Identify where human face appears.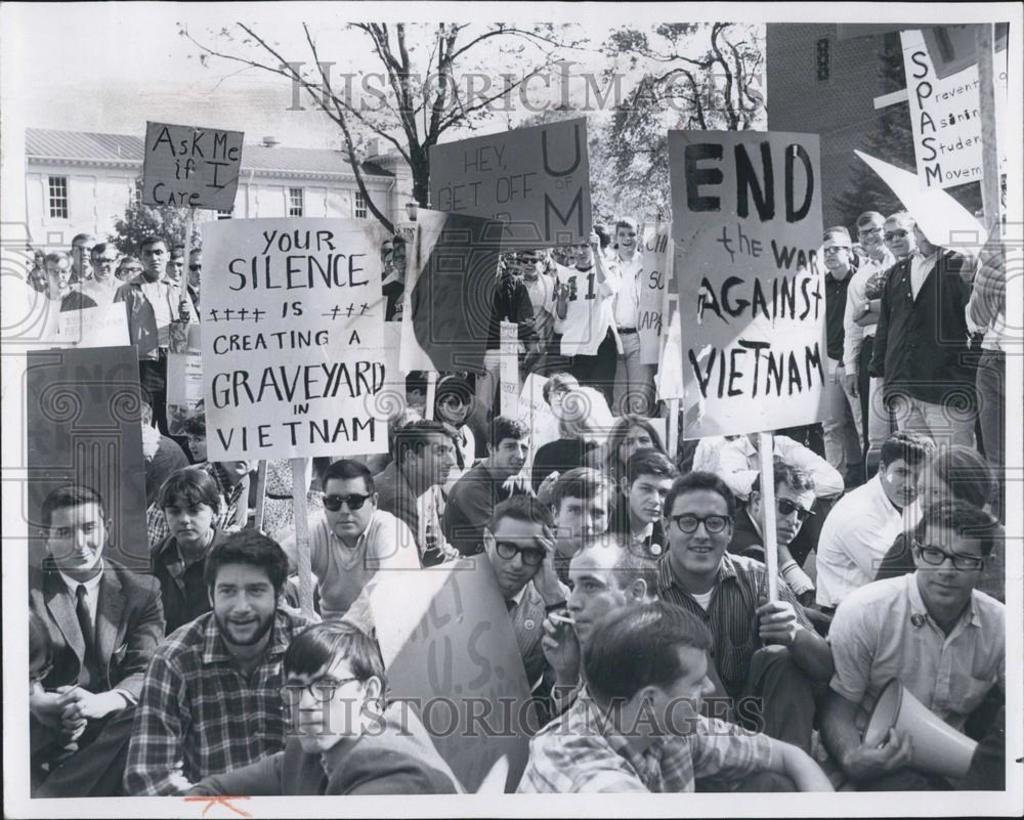
Appears at <box>566,242,592,266</box>.
